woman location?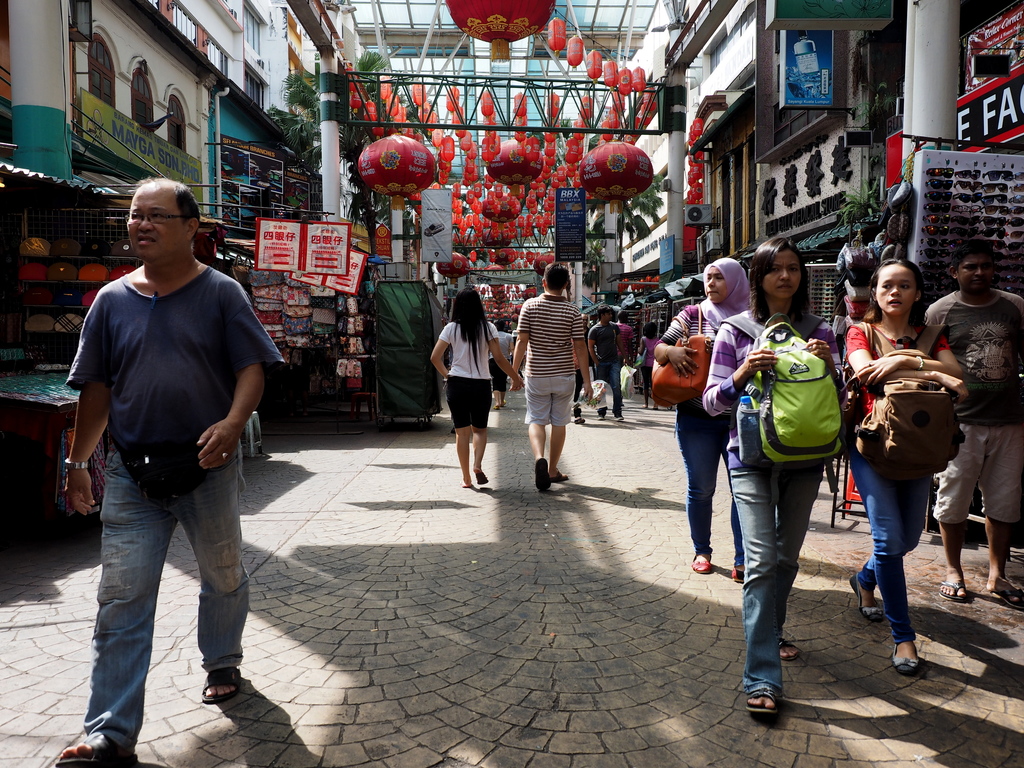
BBox(701, 239, 841, 716)
